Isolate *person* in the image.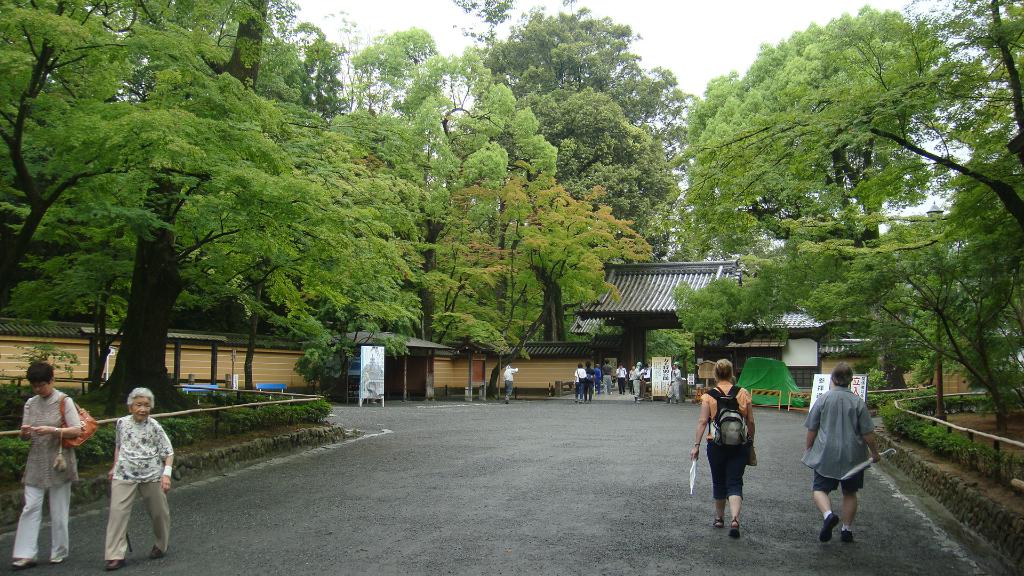
Isolated region: box=[502, 364, 517, 403].
